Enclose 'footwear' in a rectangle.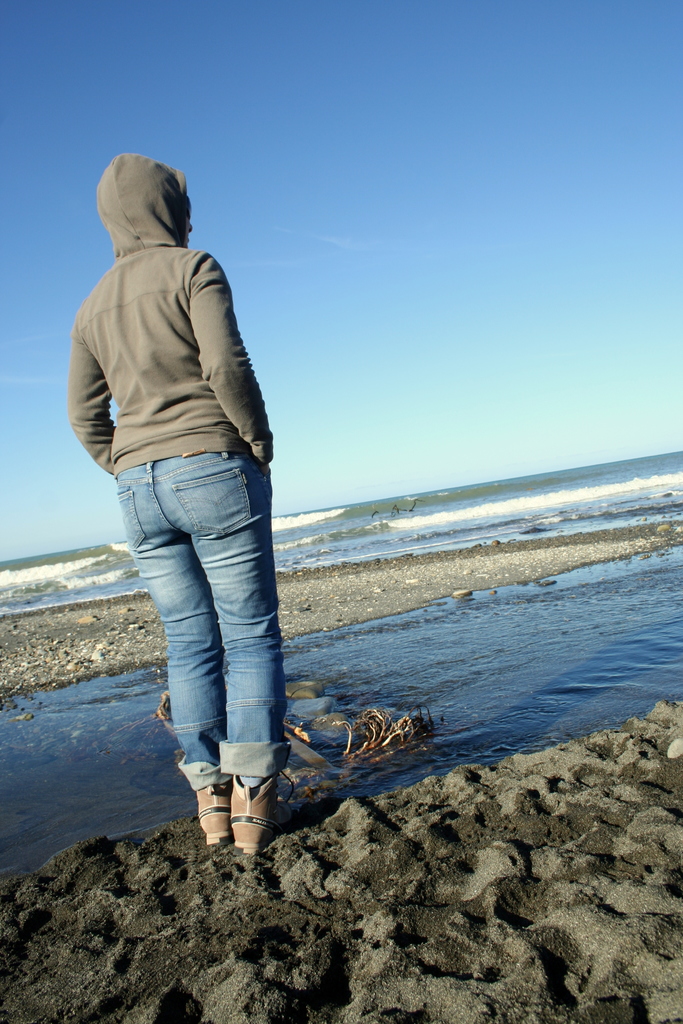
{"left": 182, "top": 769, "right": 238, "bottom": 851}.
